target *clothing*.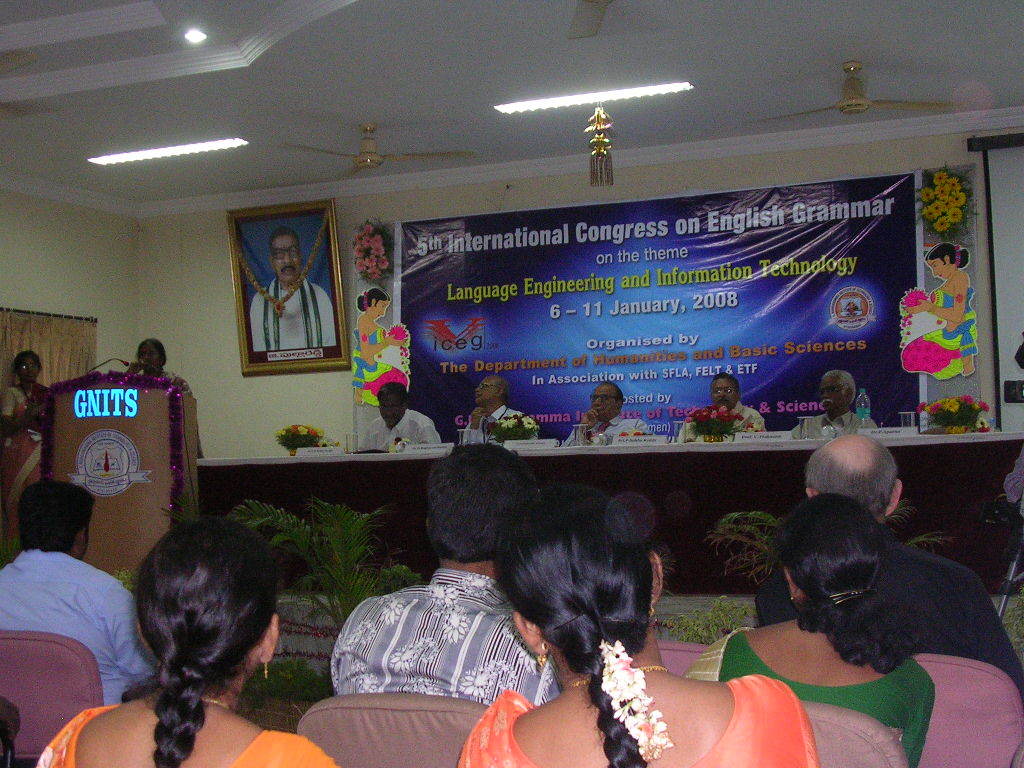
Target region: (x1=0, y1=538, x2=161, y2=698).
